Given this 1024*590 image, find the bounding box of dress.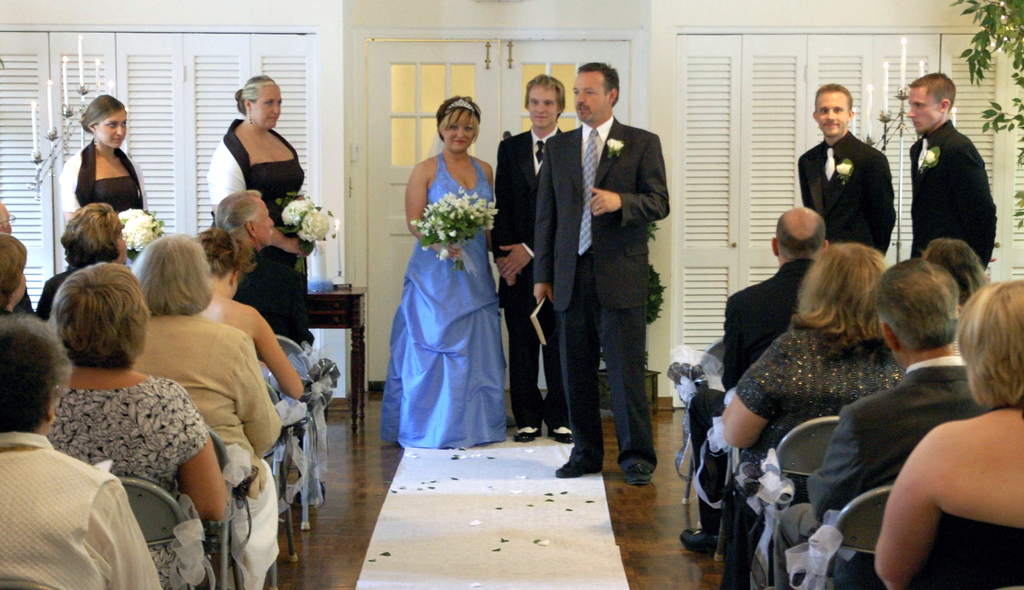
[x1=378, y1=150, x2=509, y2=450].
